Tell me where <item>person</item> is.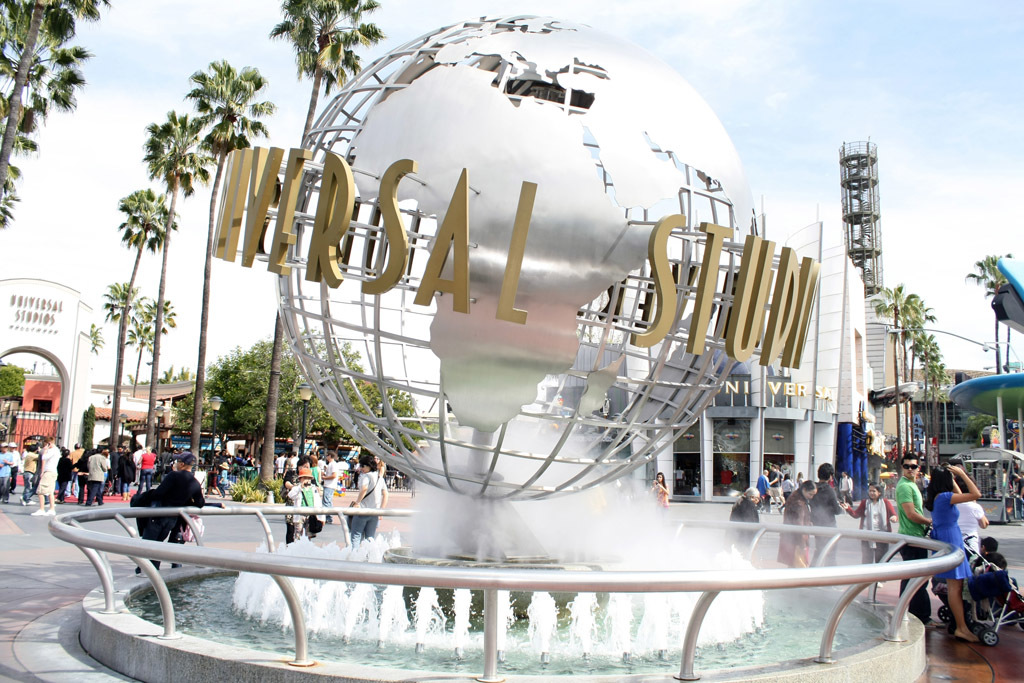
<item>person</item> is at 324/449/339/523.
